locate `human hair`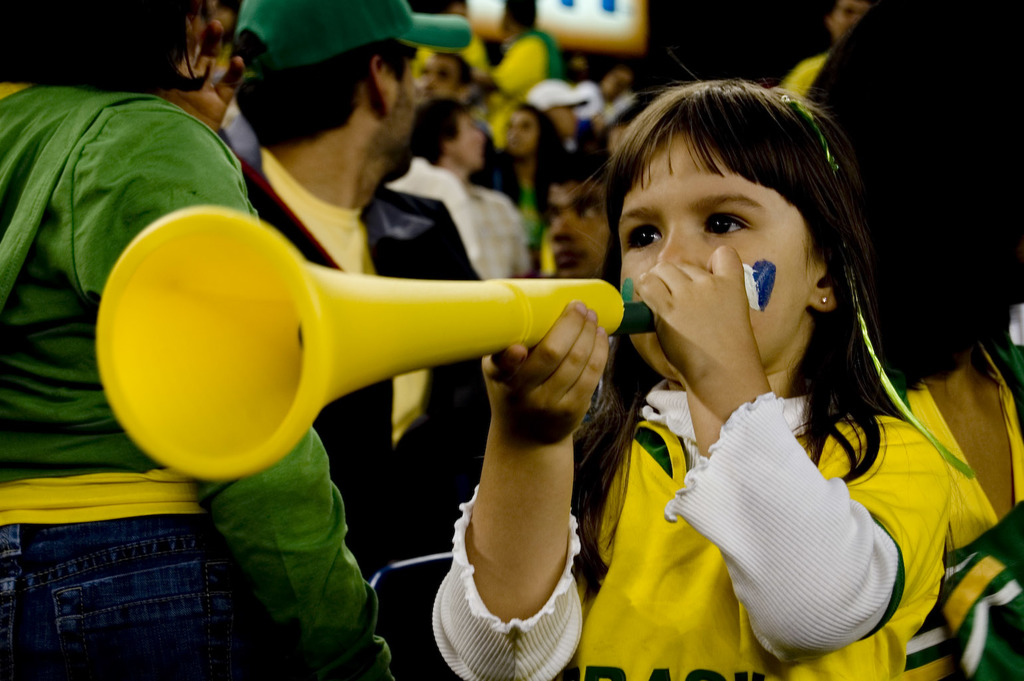
233/33/420/142
